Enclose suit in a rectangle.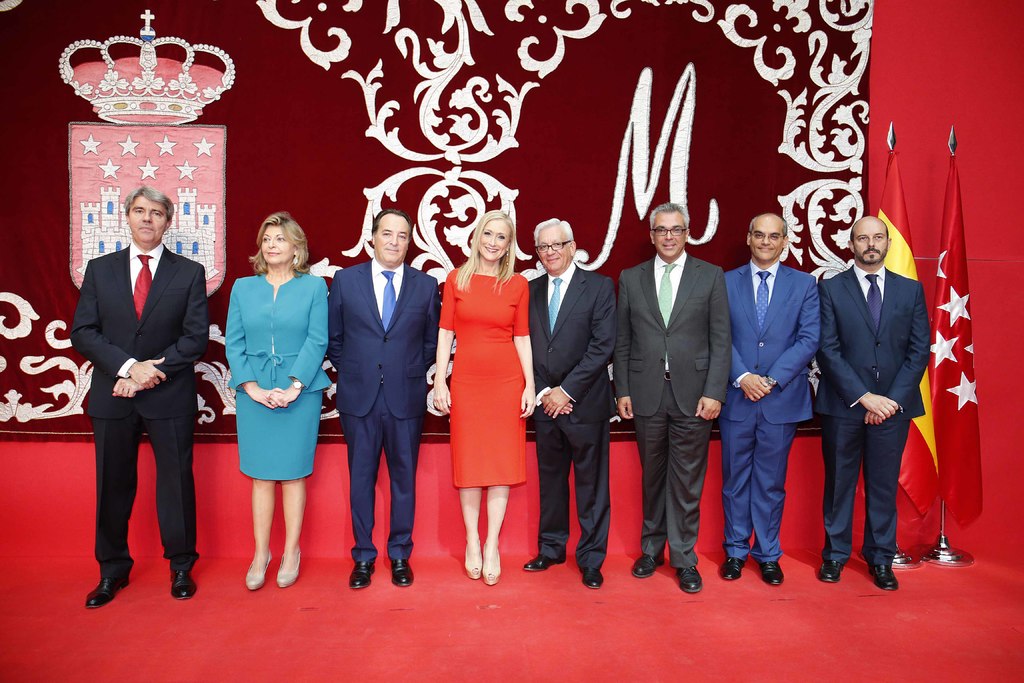
pyautogui.locateOnScreen(712, 262, 822, 563).
